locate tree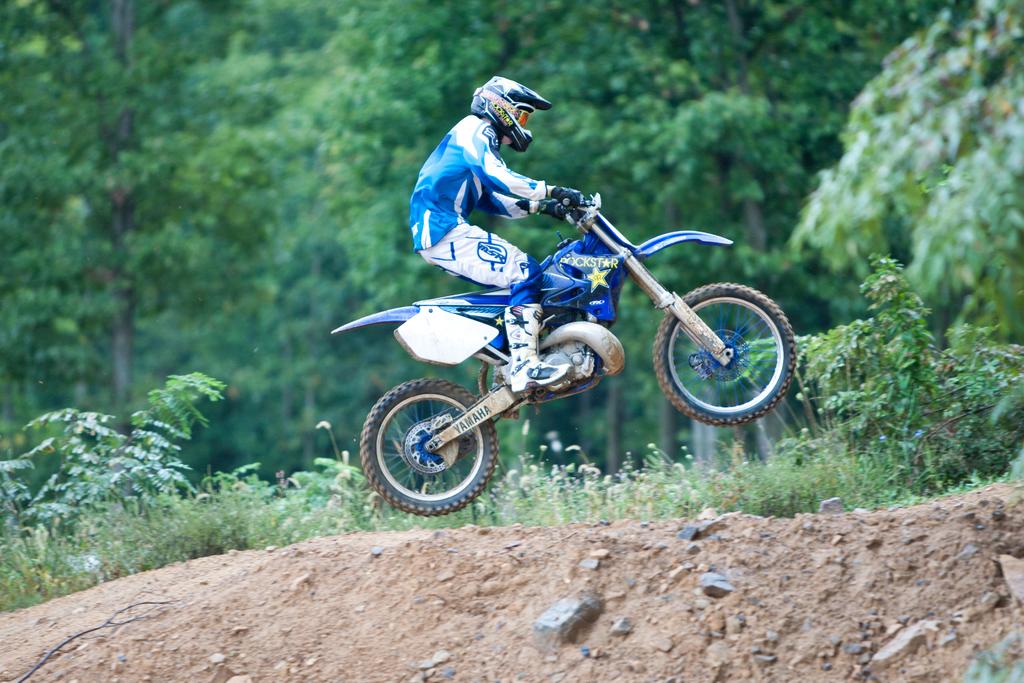
{"x1": 0, "y1": 1, "x2": 292, "y2": 440}
